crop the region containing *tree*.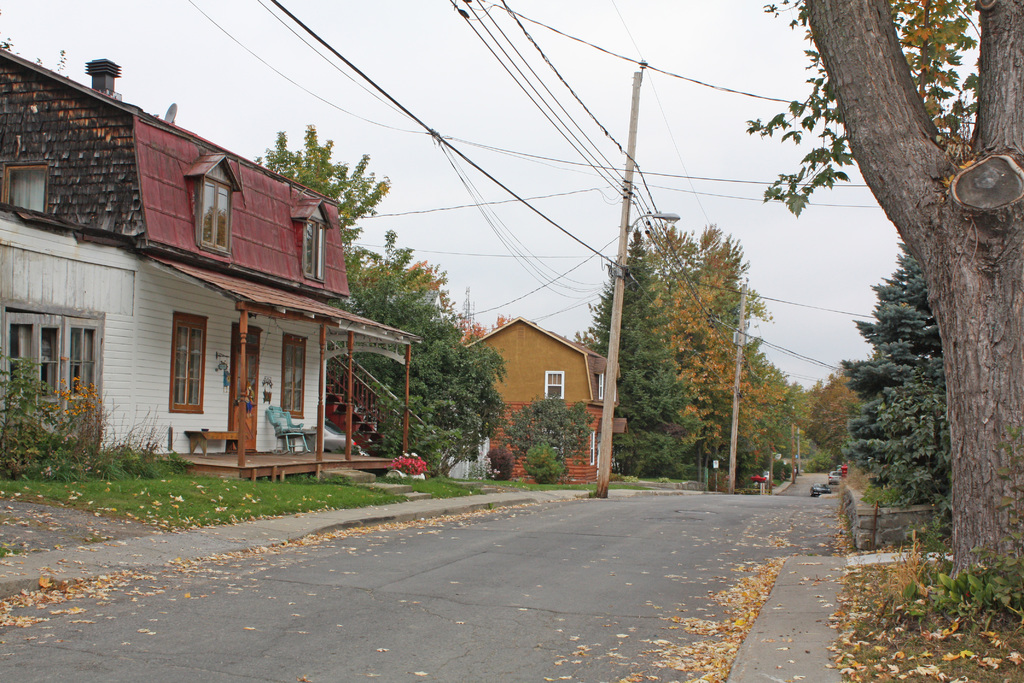
Crop region: l=564, t=242, r=708, b=482.
